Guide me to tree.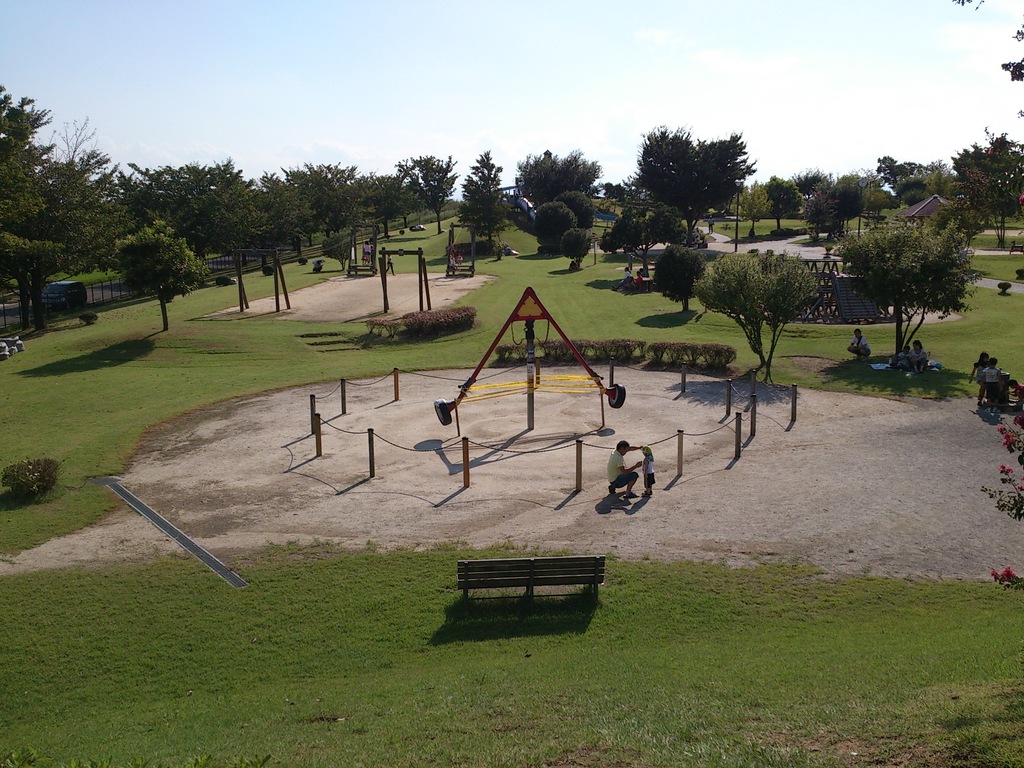
Guidance: {"x1": 692, "y1": 246, "x2": 822, "y2": 374}.
